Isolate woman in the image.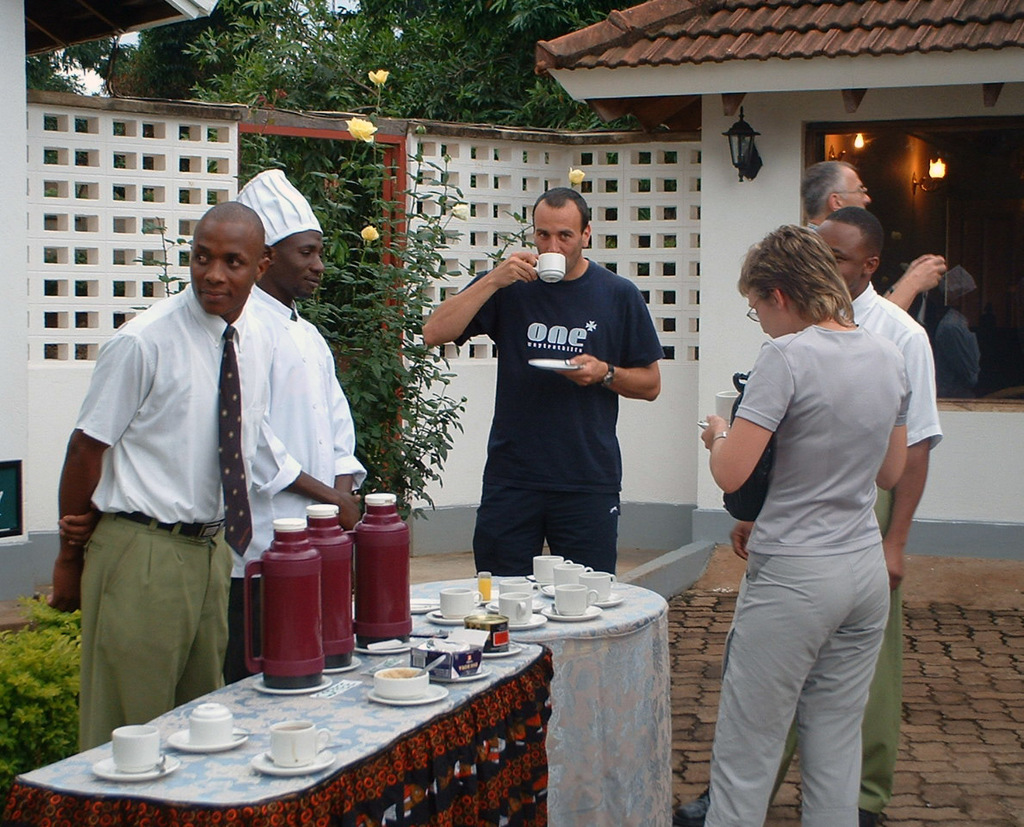
Isolated region: l=703, t=180, r=932, b=826.
